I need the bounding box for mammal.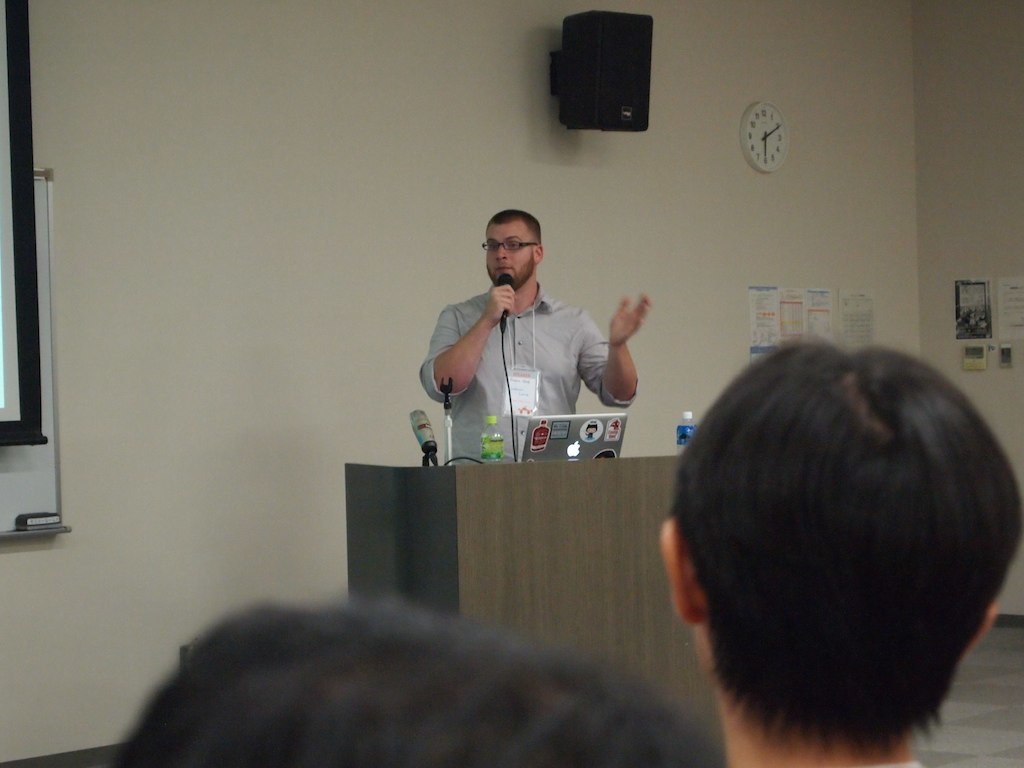
Here it is: [115, 602, 721, 767].
